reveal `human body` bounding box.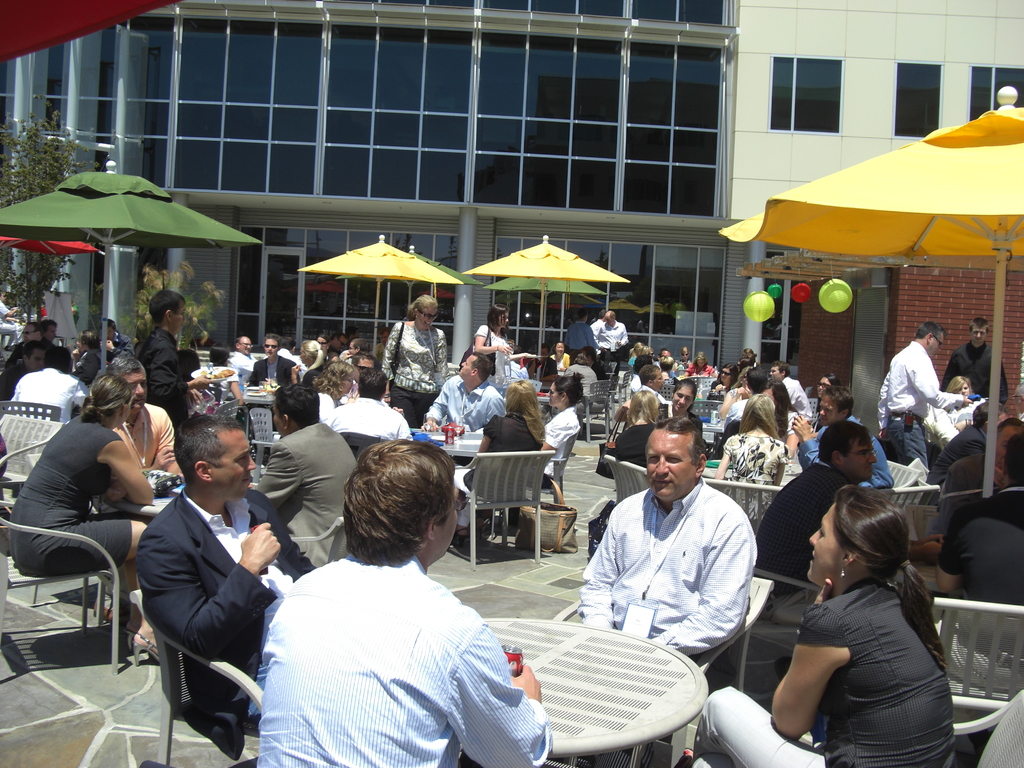
Revealed: region(0, 372, 159, 648).
